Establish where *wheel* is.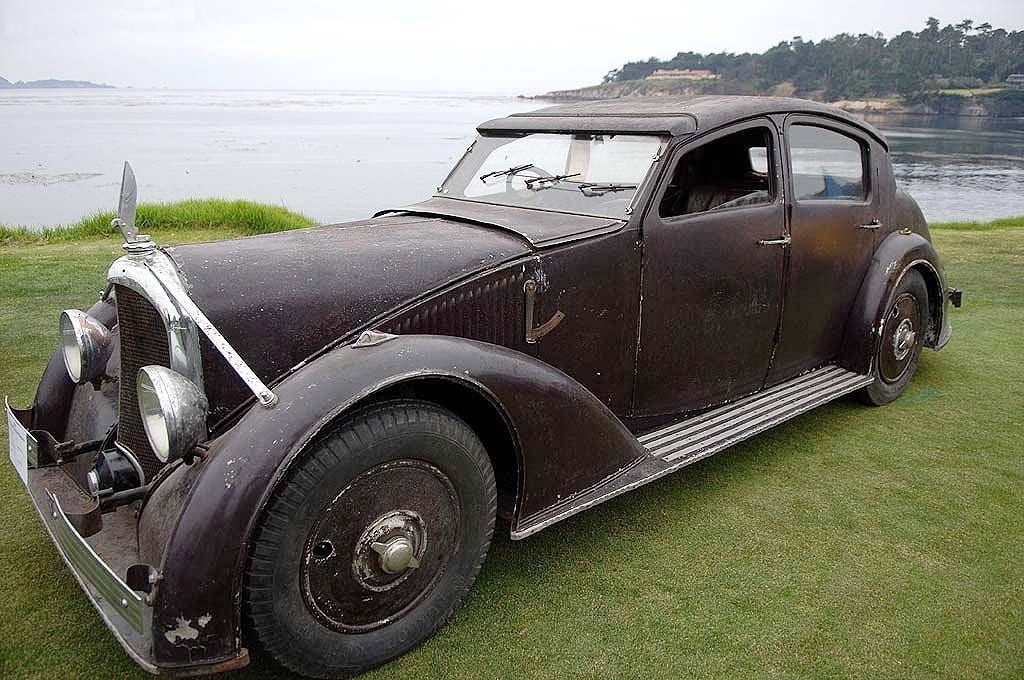
Established at (856,270,928,406).
